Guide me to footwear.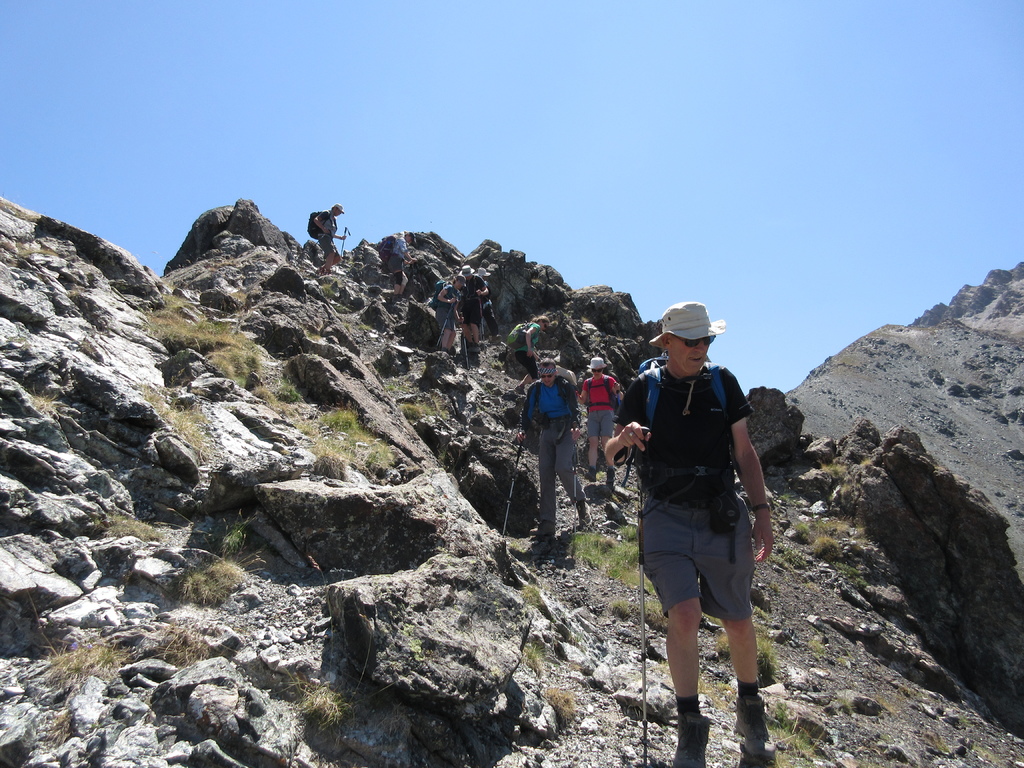
Guidance: [673,709,709,767].
